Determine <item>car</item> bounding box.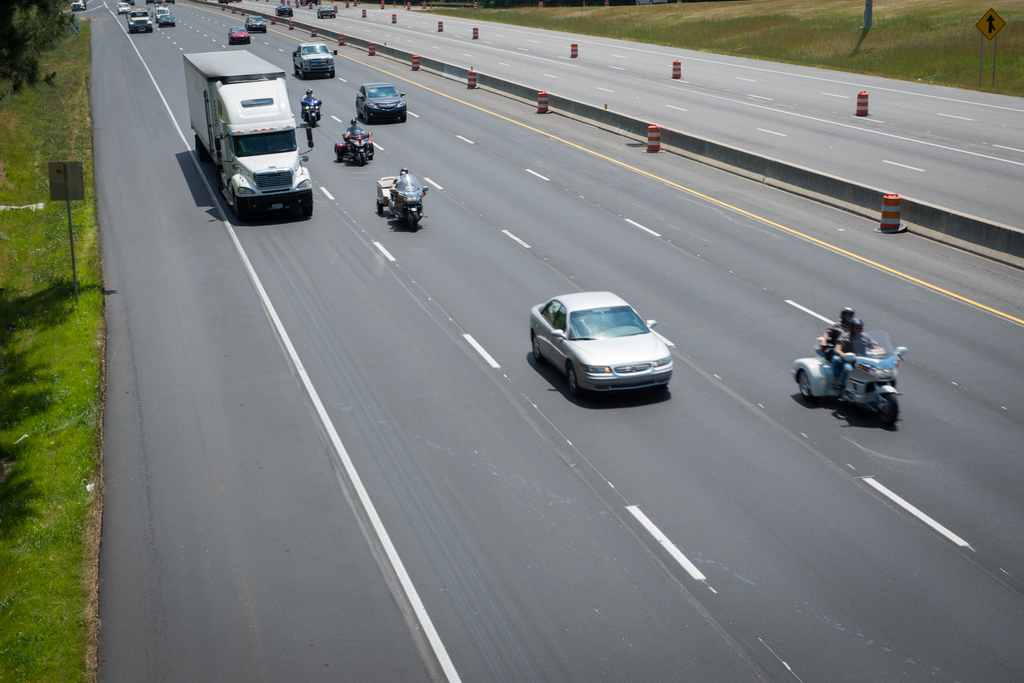
Determined: (317,4,334,19).
